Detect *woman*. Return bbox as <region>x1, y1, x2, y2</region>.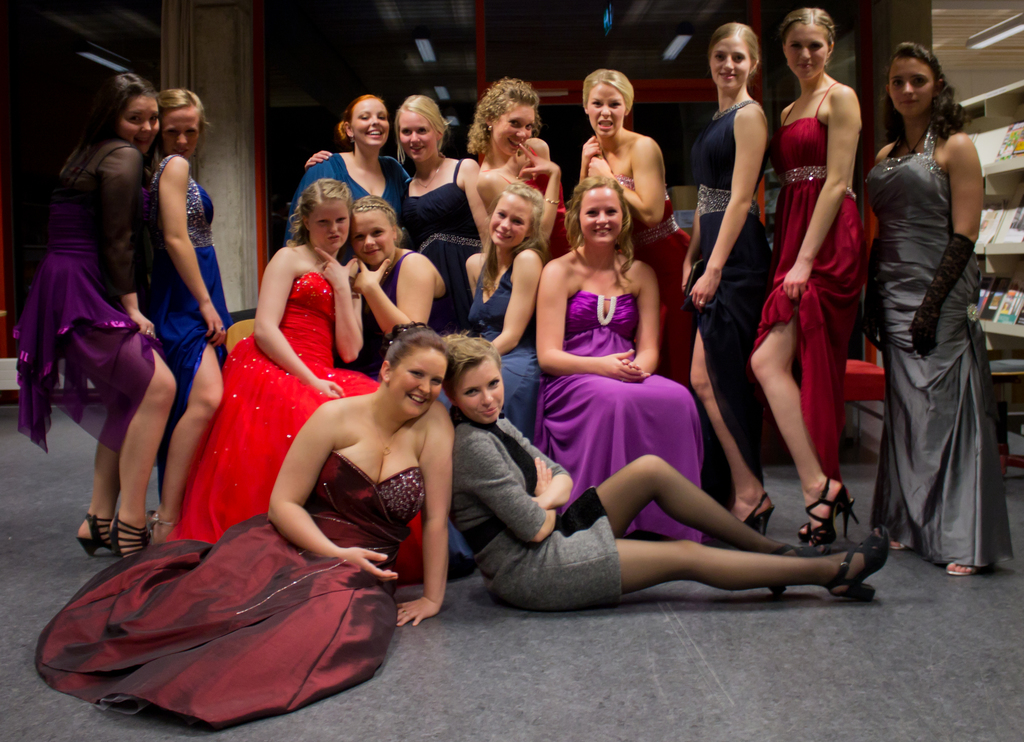
<region>167, 182, 427, 582</region>.
